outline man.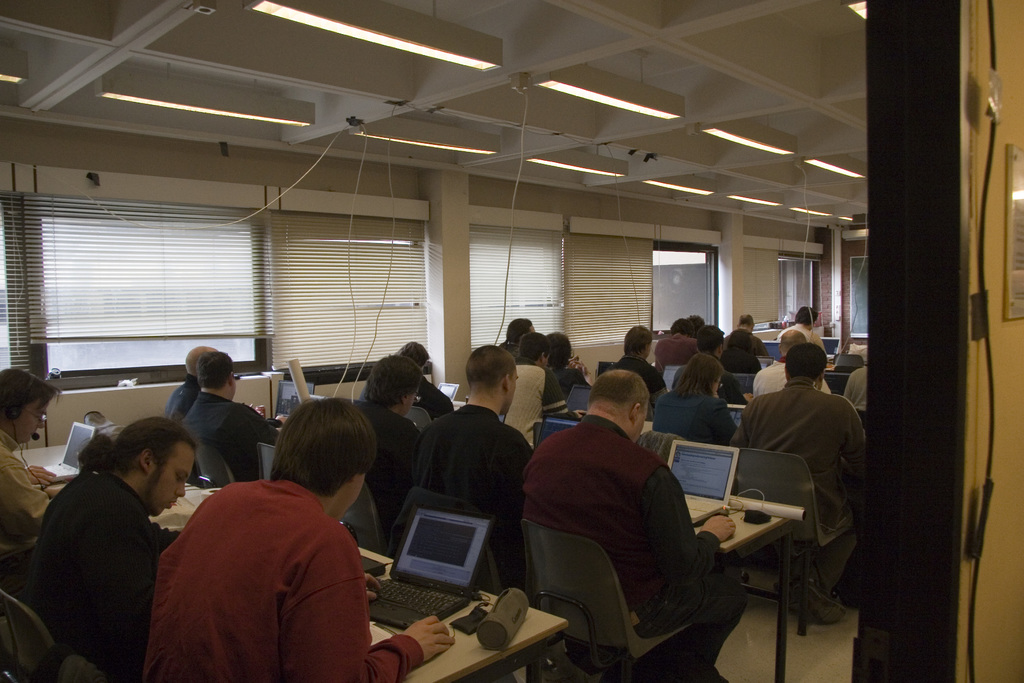
Outline: 736 343 865 631.
